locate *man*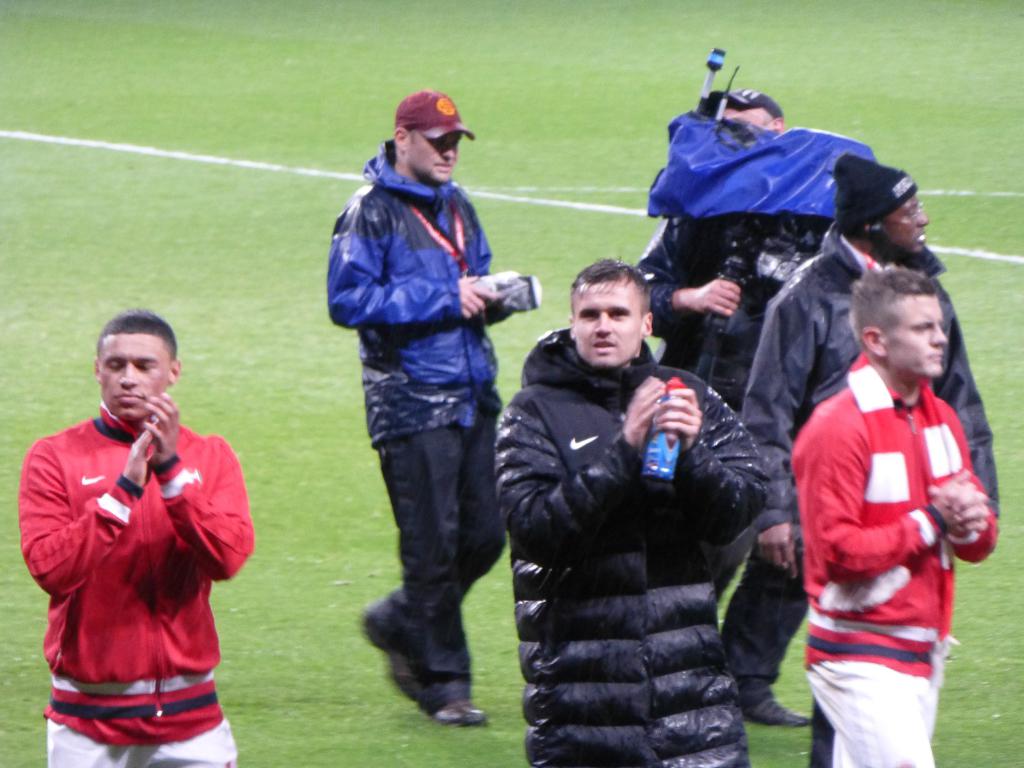
13 293 259 753
